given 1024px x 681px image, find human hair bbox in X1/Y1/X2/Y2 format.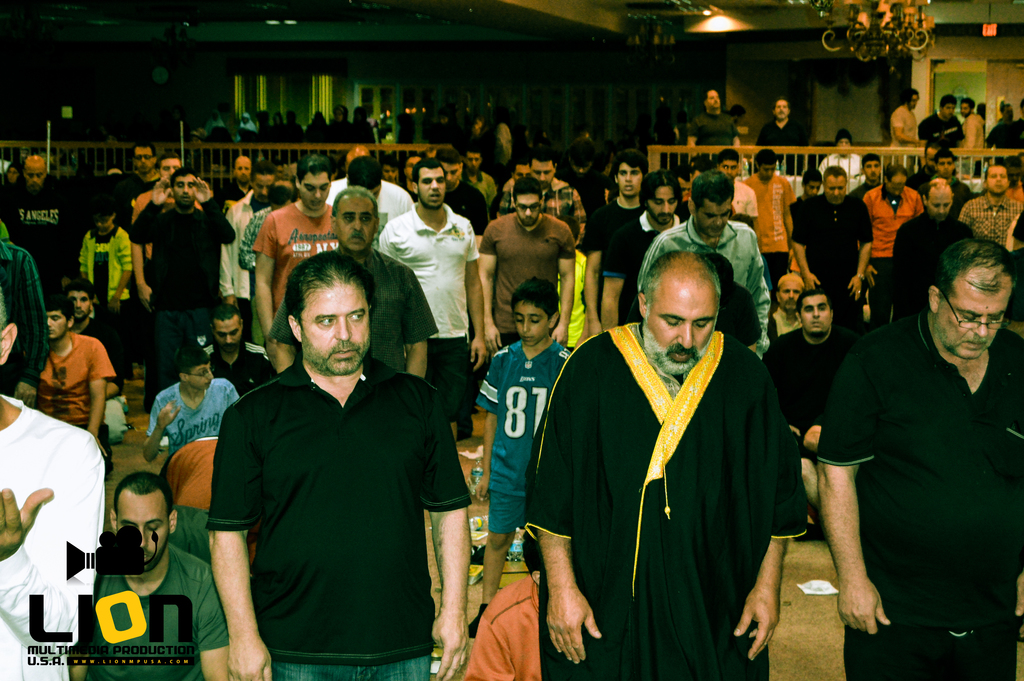
1020/95/1023/110.
